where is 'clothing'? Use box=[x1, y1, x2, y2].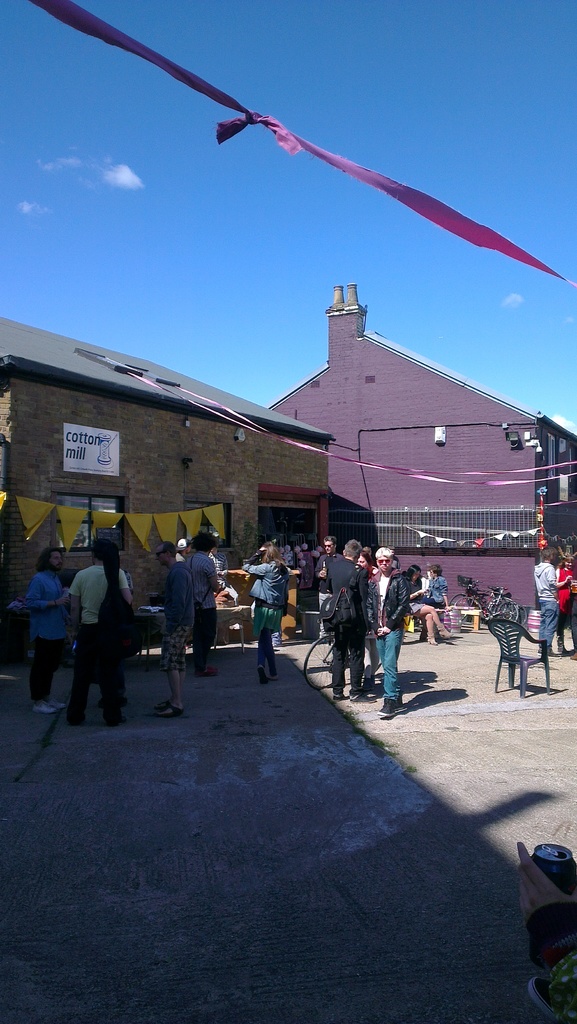
box=[242, 562, 293, 665].
